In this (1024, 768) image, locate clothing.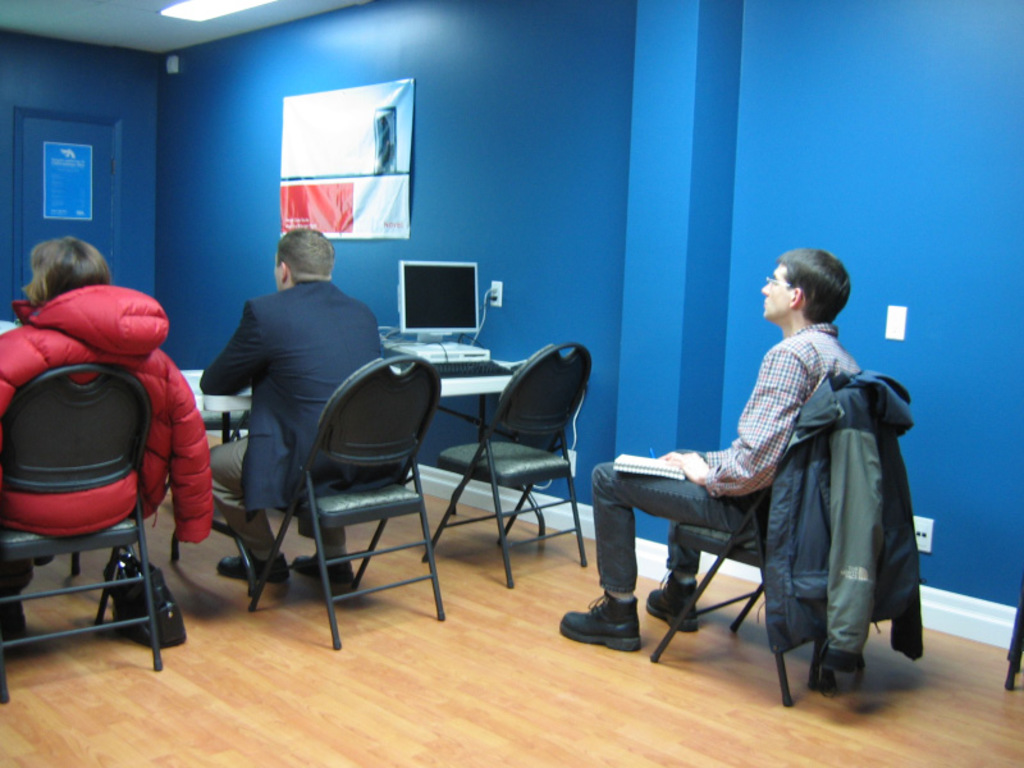
Bounding box: [759,367,927,668].
